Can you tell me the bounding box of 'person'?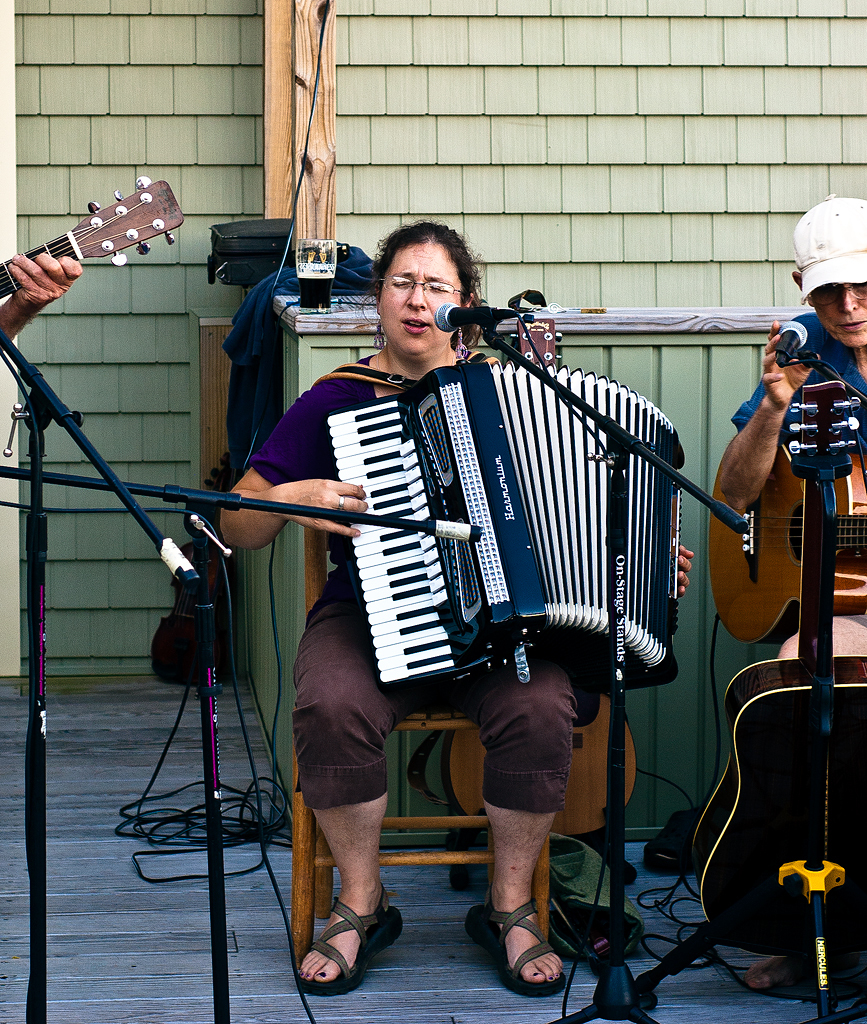
[left=714, top=209, right=866, bottom=670].
